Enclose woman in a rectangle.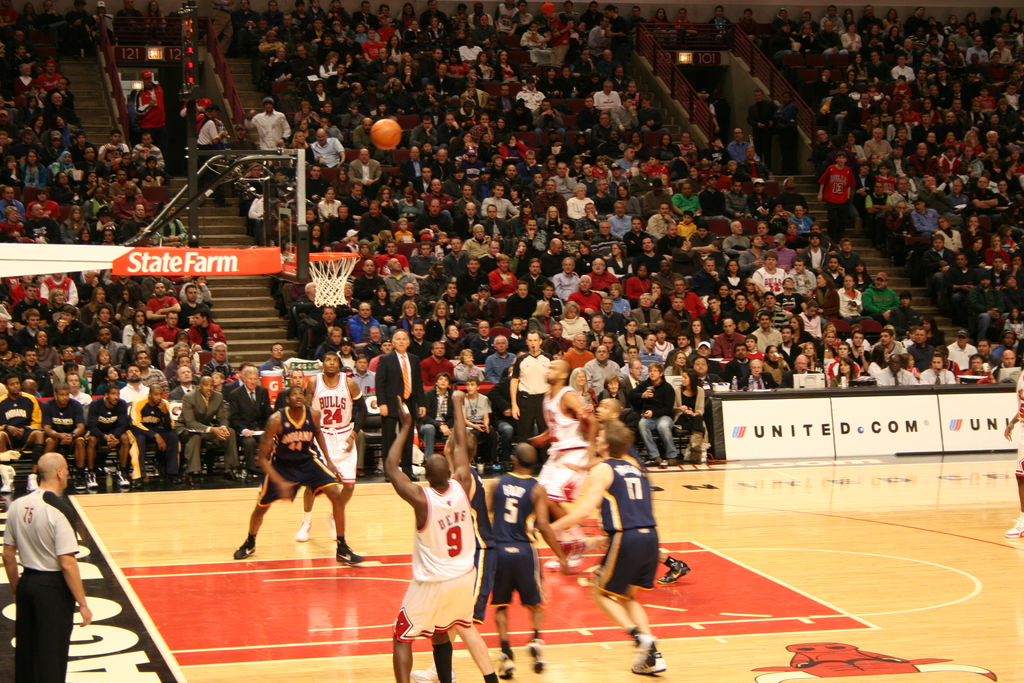
detection(303, 73, 337, 108).
